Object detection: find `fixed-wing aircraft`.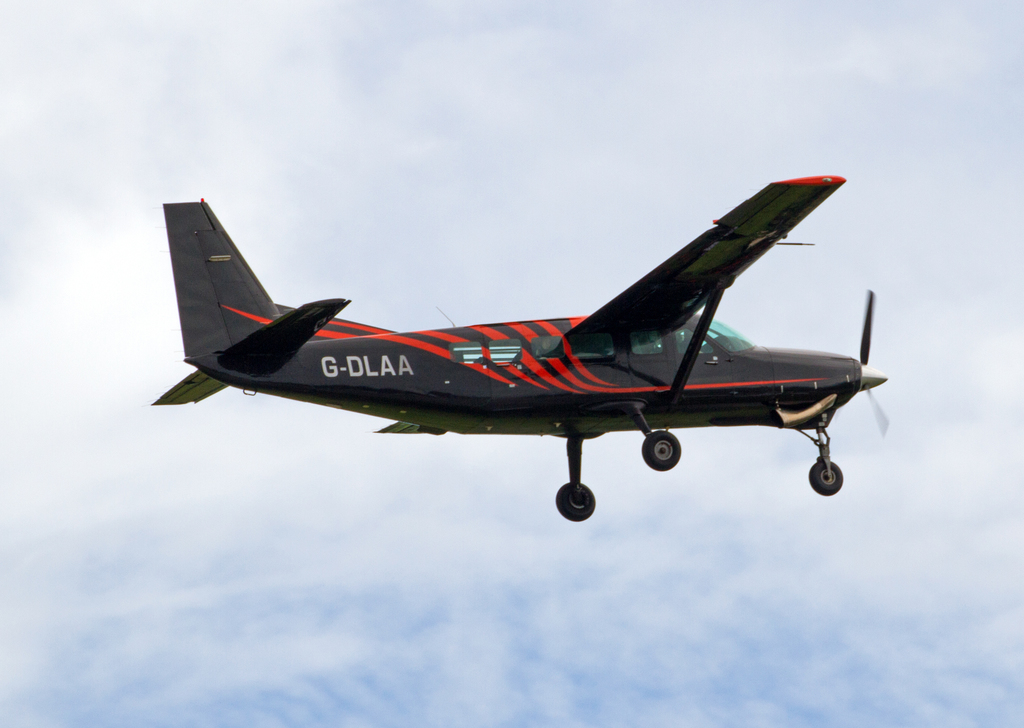
box(152, 179, 888, 522).
